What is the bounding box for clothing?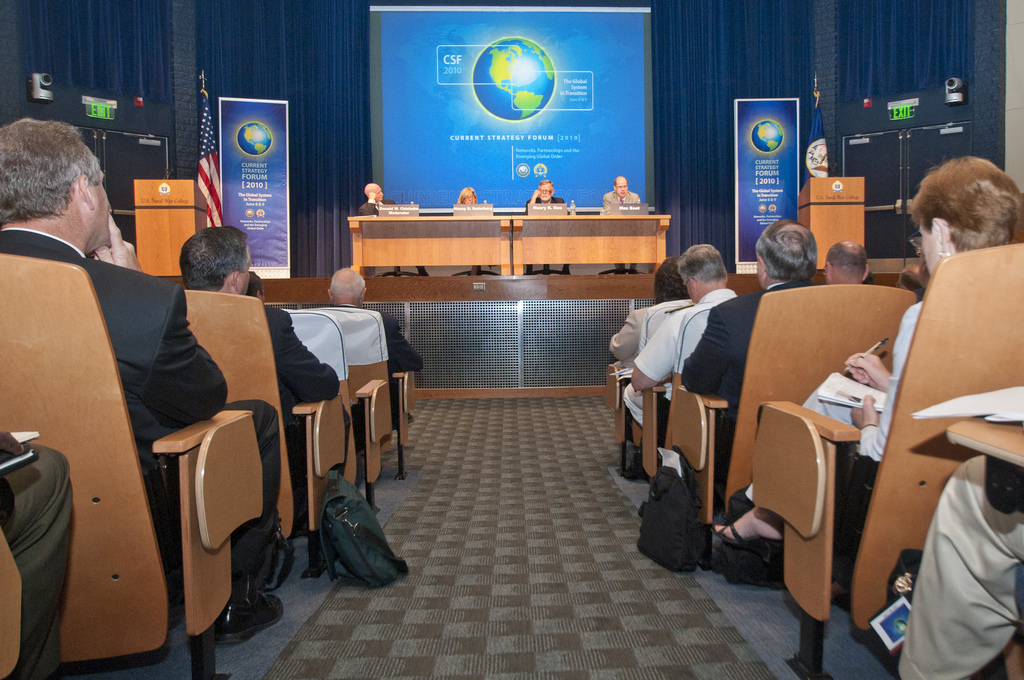
[2,227,255,574].
